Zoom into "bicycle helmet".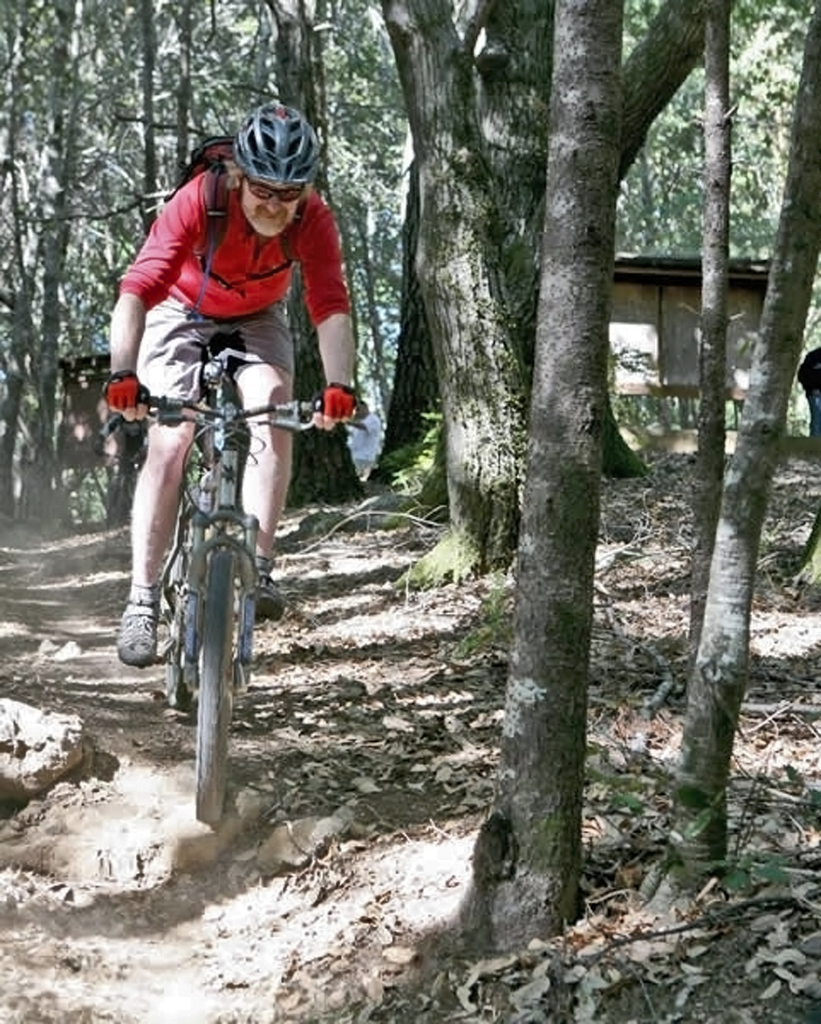
Zoom target: {"x1": 231, "y1": 94, "x2": 326, "y2": 190}.
